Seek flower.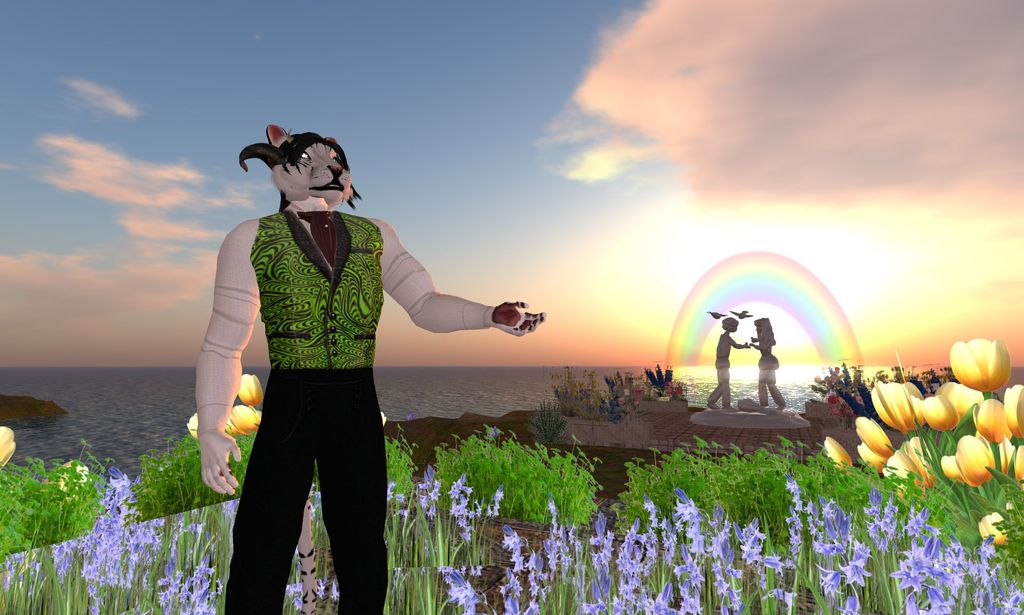
(948, 332, 1009, 394).
